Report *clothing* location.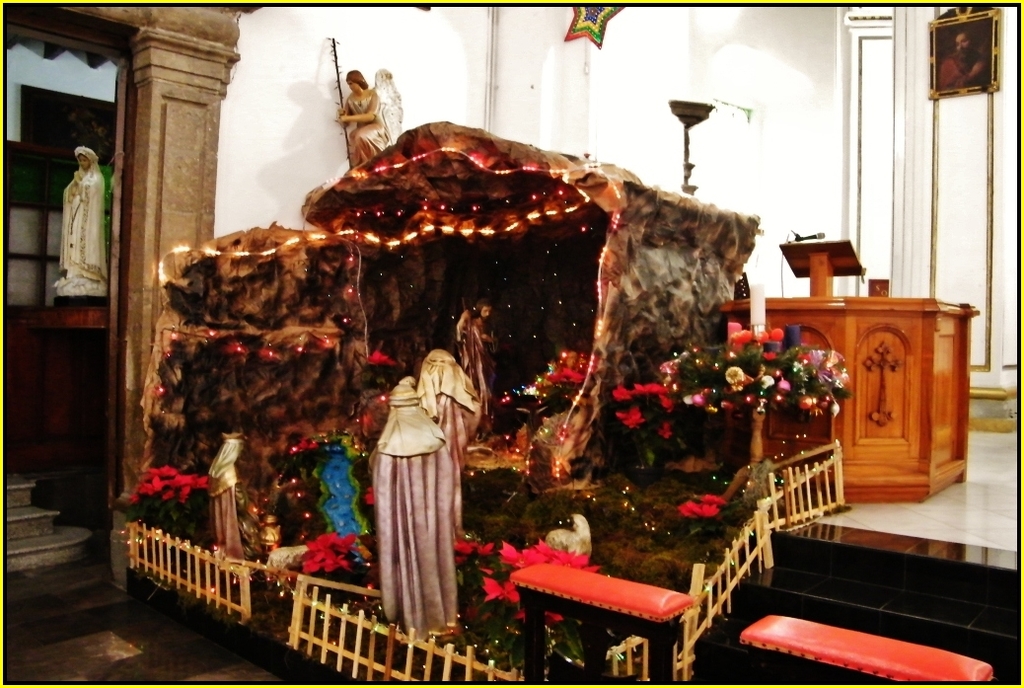
Report: (left=416, top=349, right=482, bottom=450).
